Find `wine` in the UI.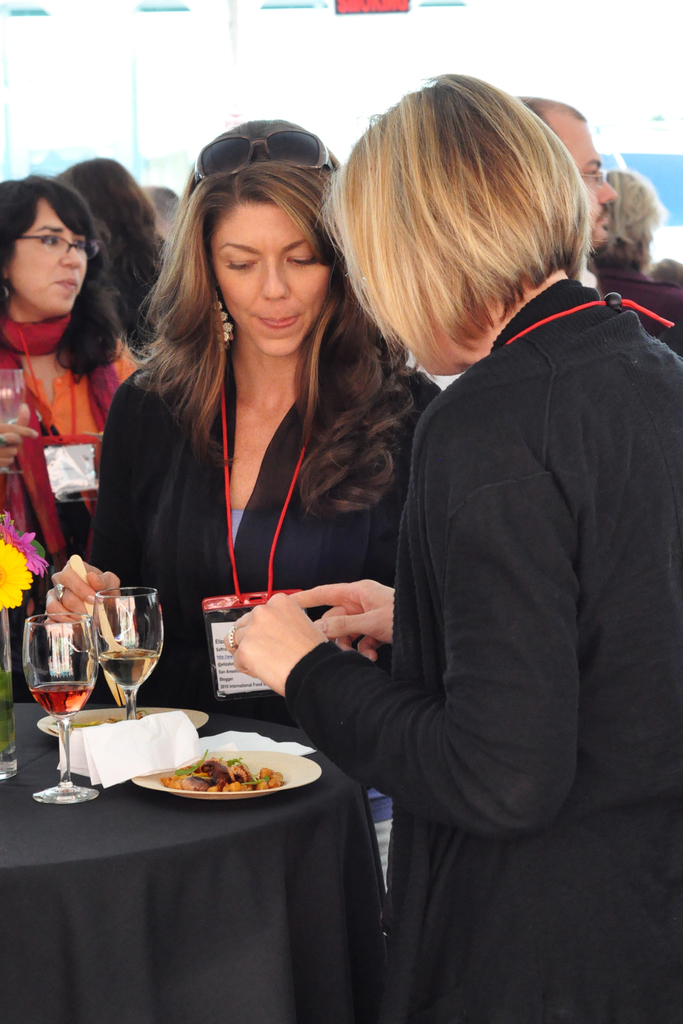
UI element at bbox(29, 676, 86, 725).
